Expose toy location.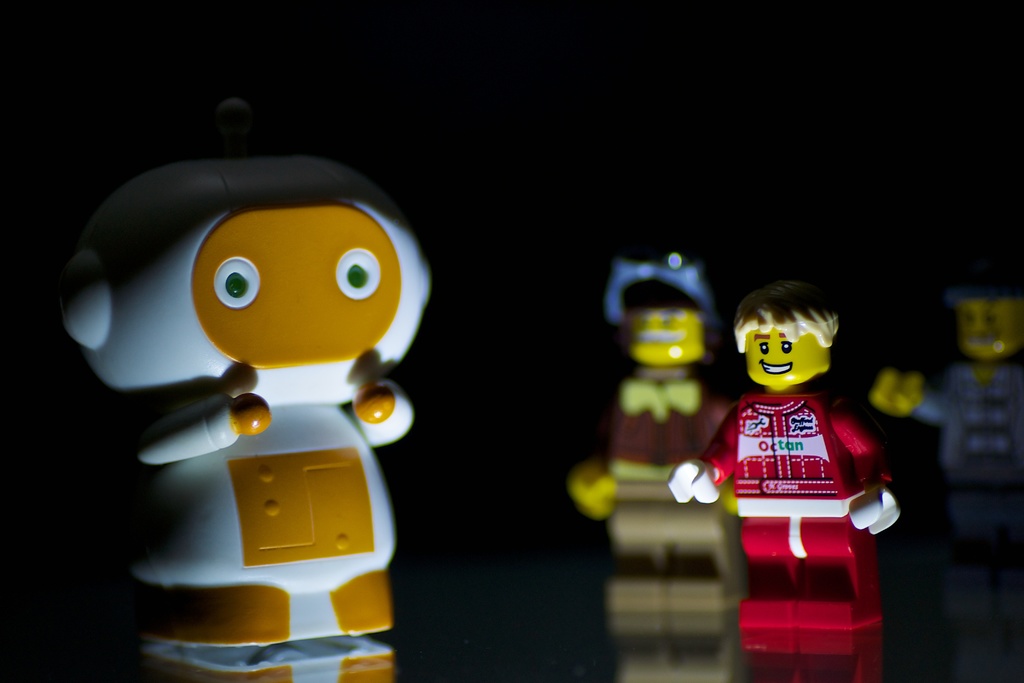
Exposed at [left=551, top=242, right=751, bottom=516].
